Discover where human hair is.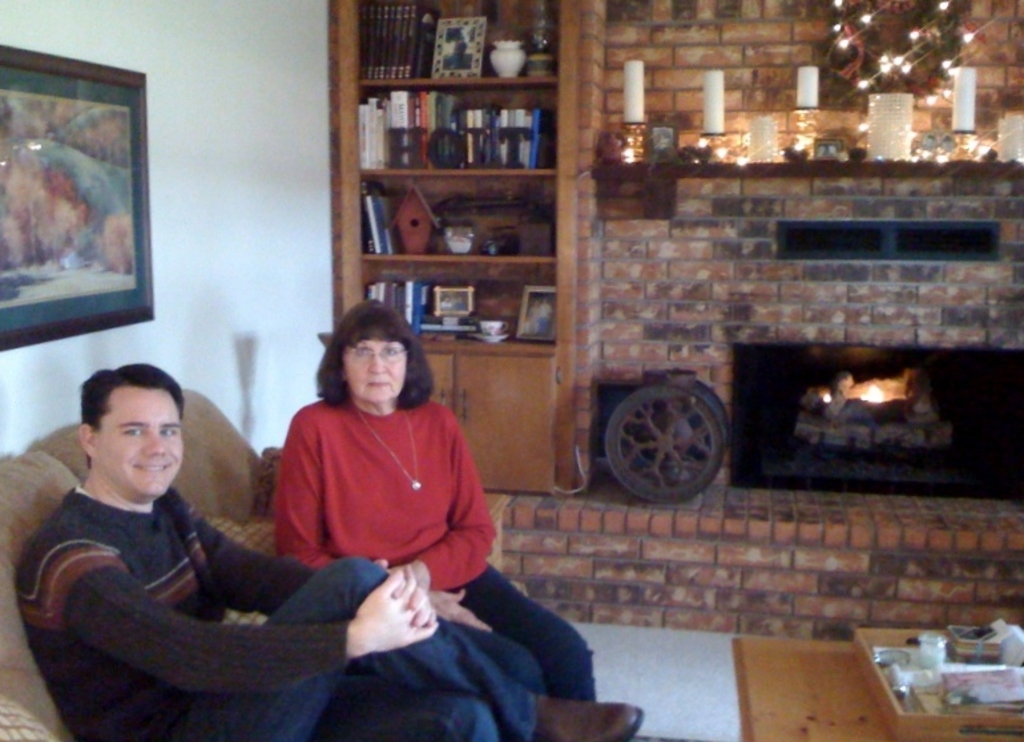
Discovered at [80,362,182,471].
